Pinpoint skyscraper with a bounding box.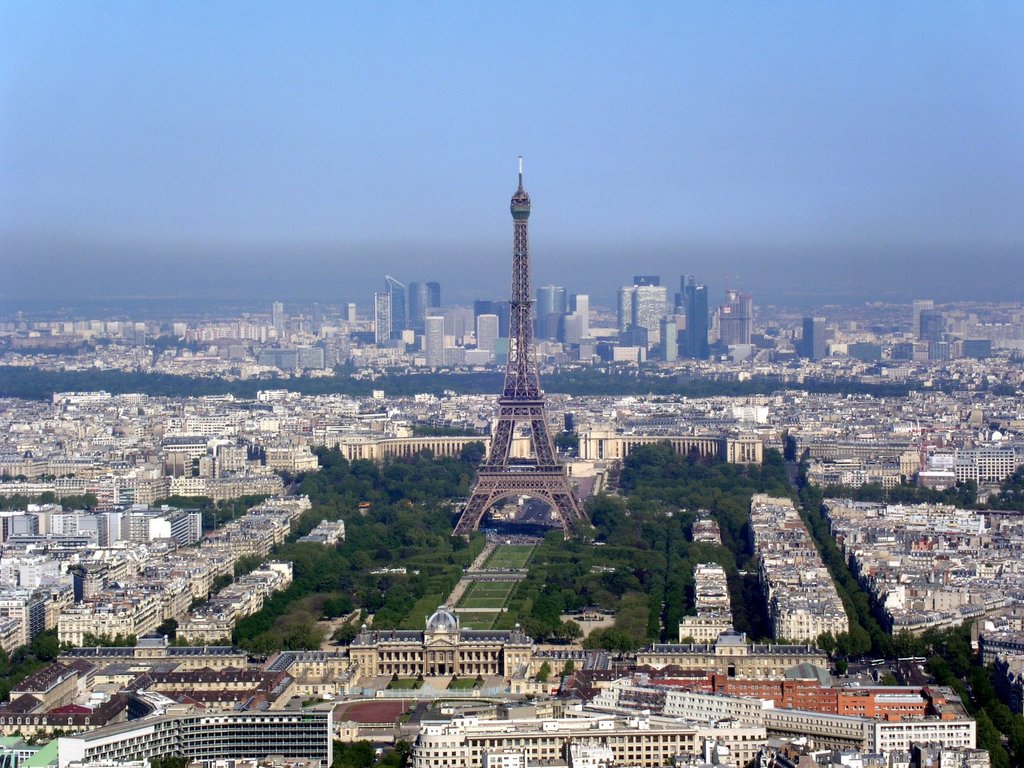
rect(687, 284, 710, 358).
